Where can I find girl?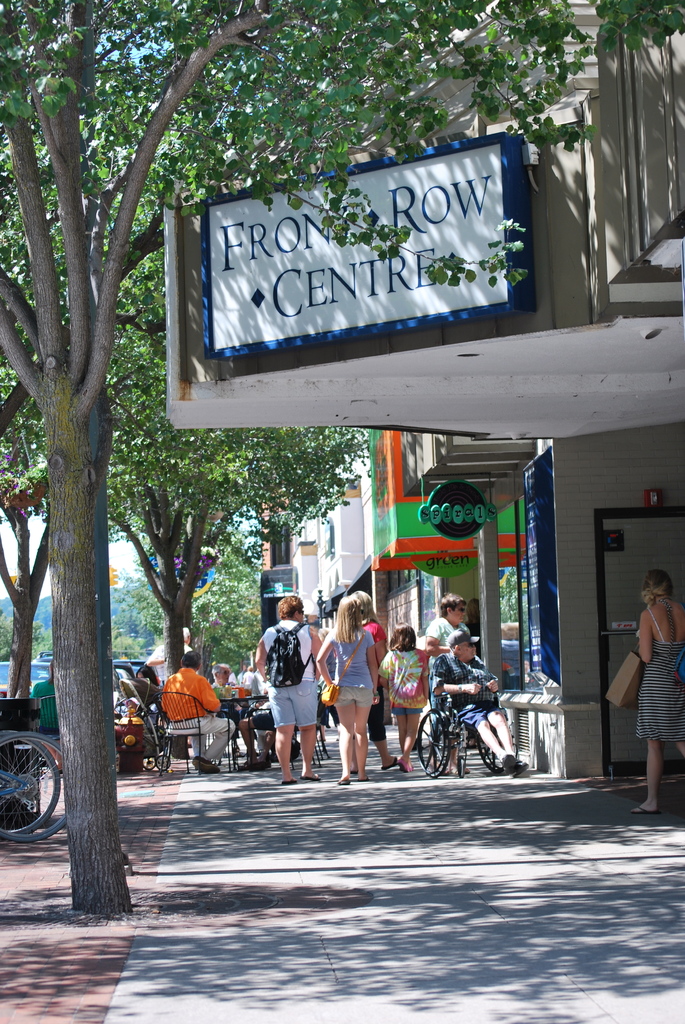
You can find it at bbox(312, 594, 377, 785).
